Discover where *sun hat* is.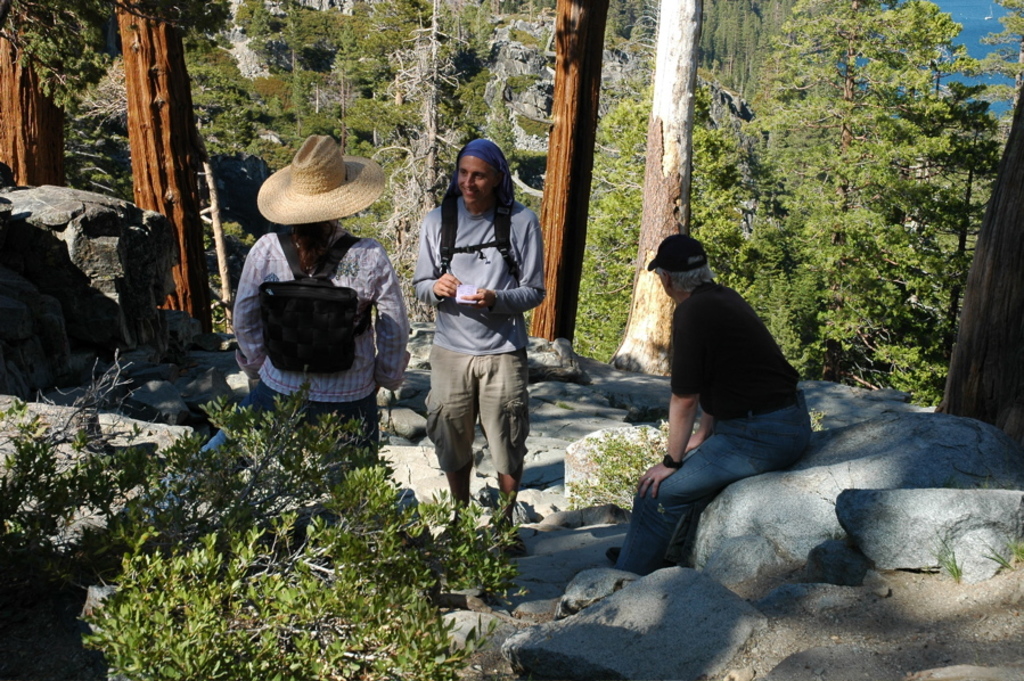
Discovered at left=252, top=129, right=384, bottom=228.
